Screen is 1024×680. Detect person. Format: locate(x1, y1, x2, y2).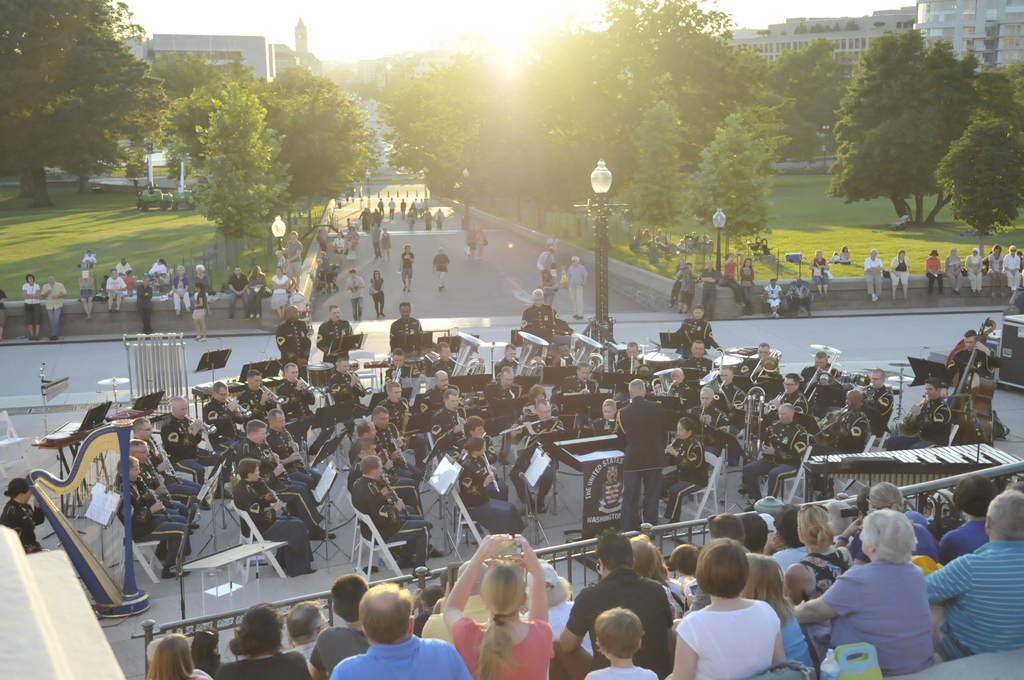
locate(192, 283, 213, 343).
